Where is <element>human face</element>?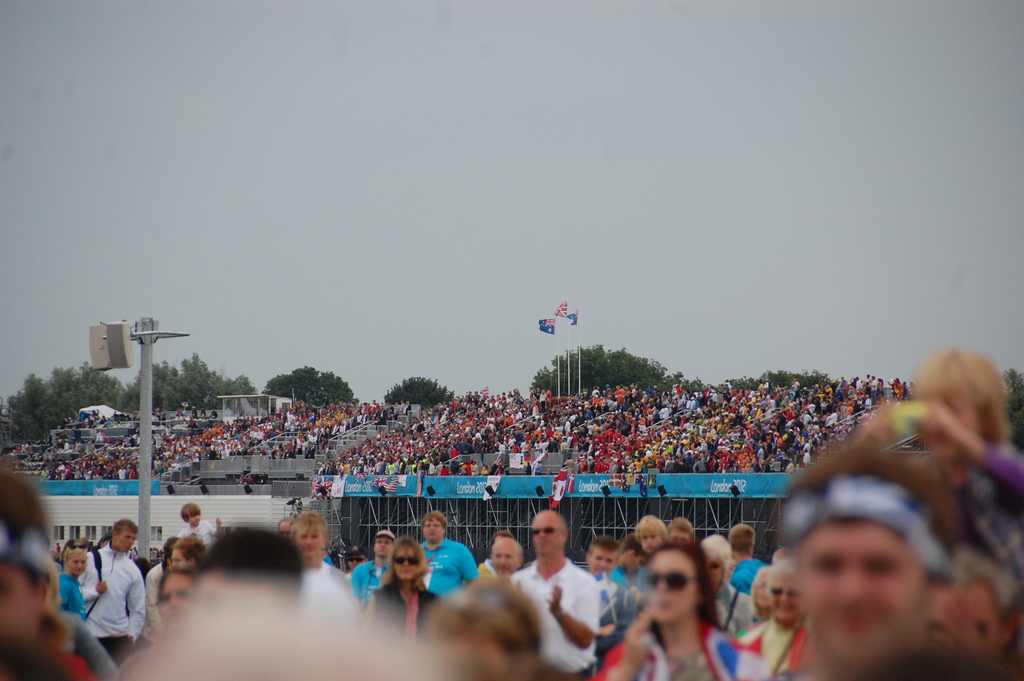
bbox(641, 531, 662, 554).
